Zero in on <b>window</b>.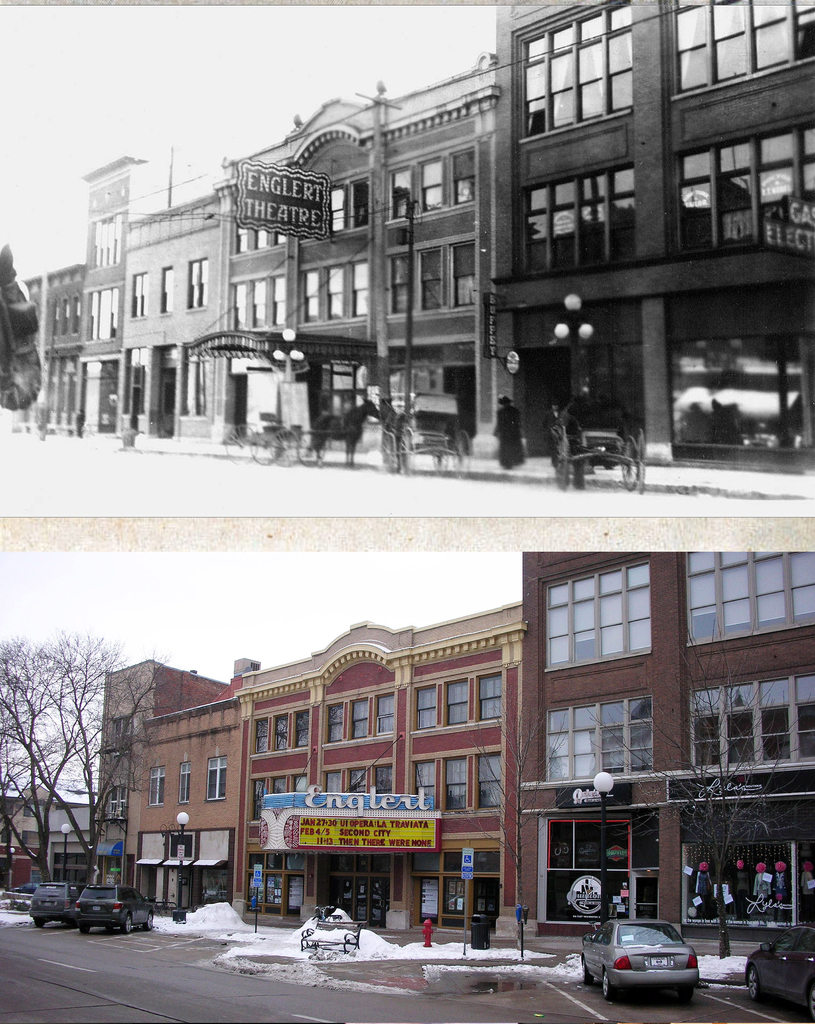
Zeroed in: [left=384, top=254, right=410, bottom=315].
